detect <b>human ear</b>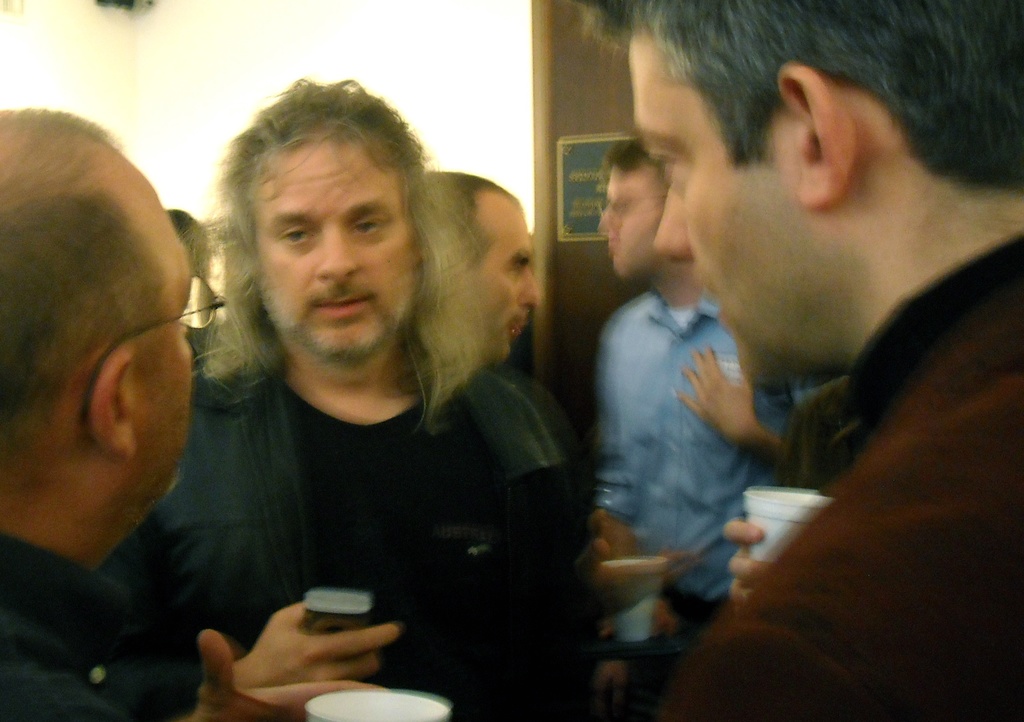
box=[776, 63, 862, 206]
